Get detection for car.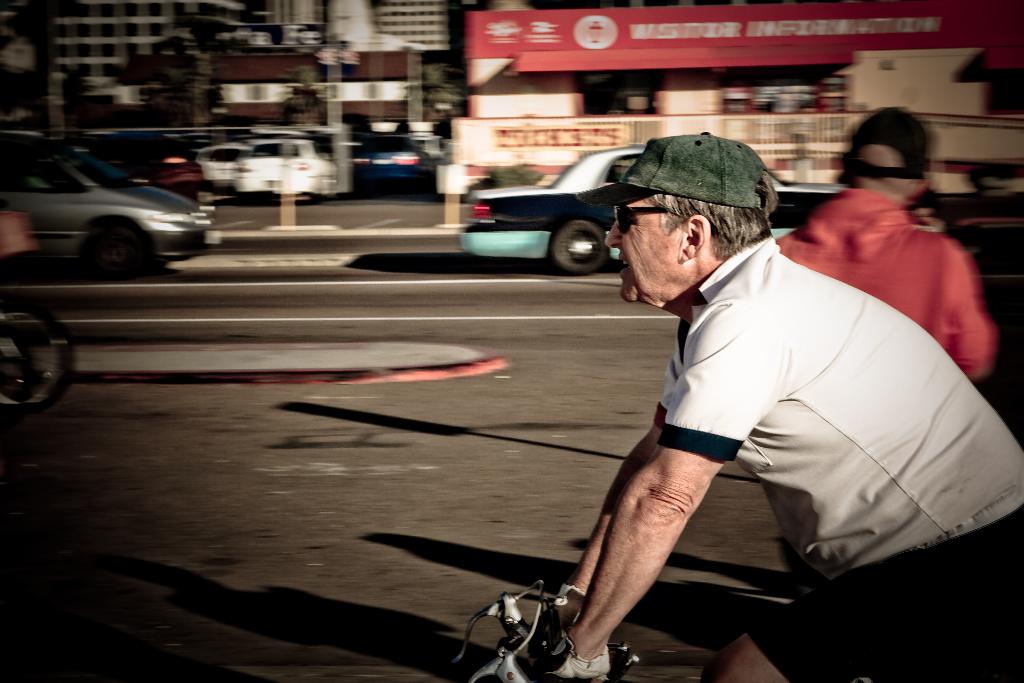
Detection: [left=9, top=134, right=218, bottom=269].
